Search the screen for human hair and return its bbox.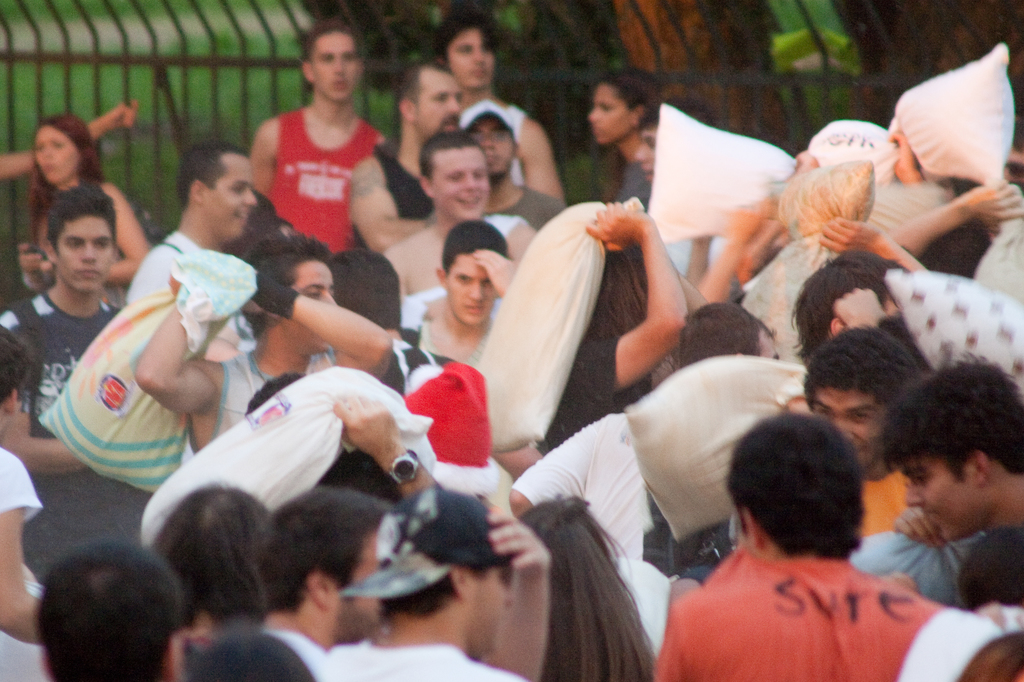
Found: bbox=(803, 322, 910, 466).
